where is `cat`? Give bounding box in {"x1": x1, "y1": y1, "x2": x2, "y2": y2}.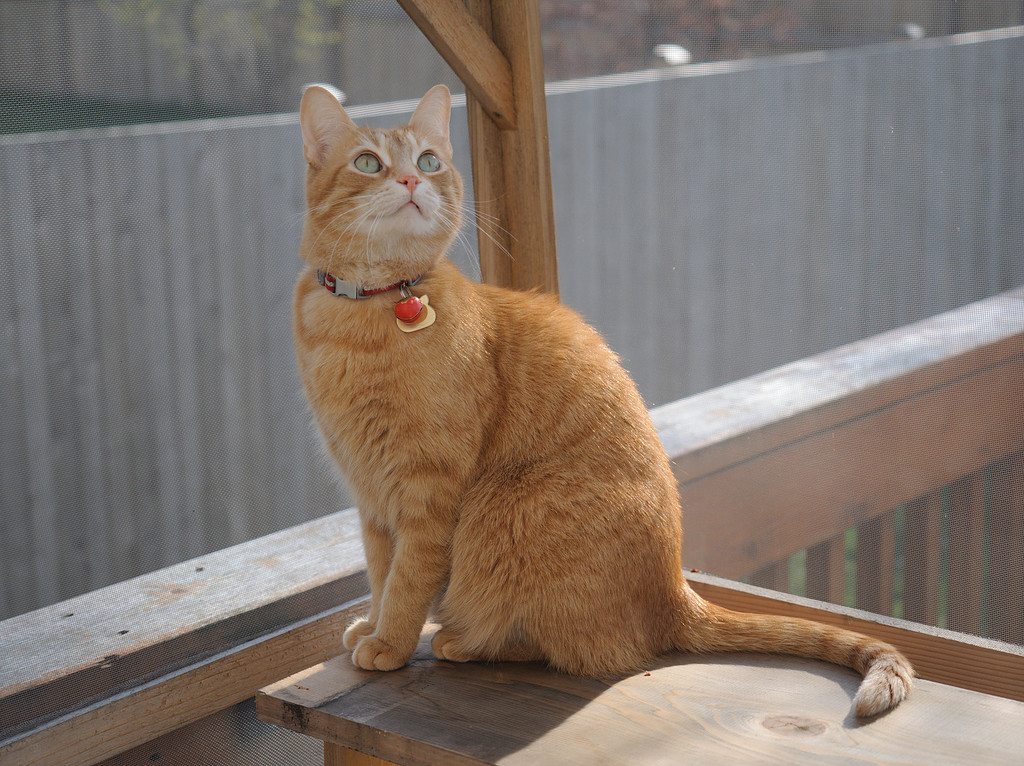
{"x1": 290, "y1": 84, "x2": 911, "y2": 721}.
